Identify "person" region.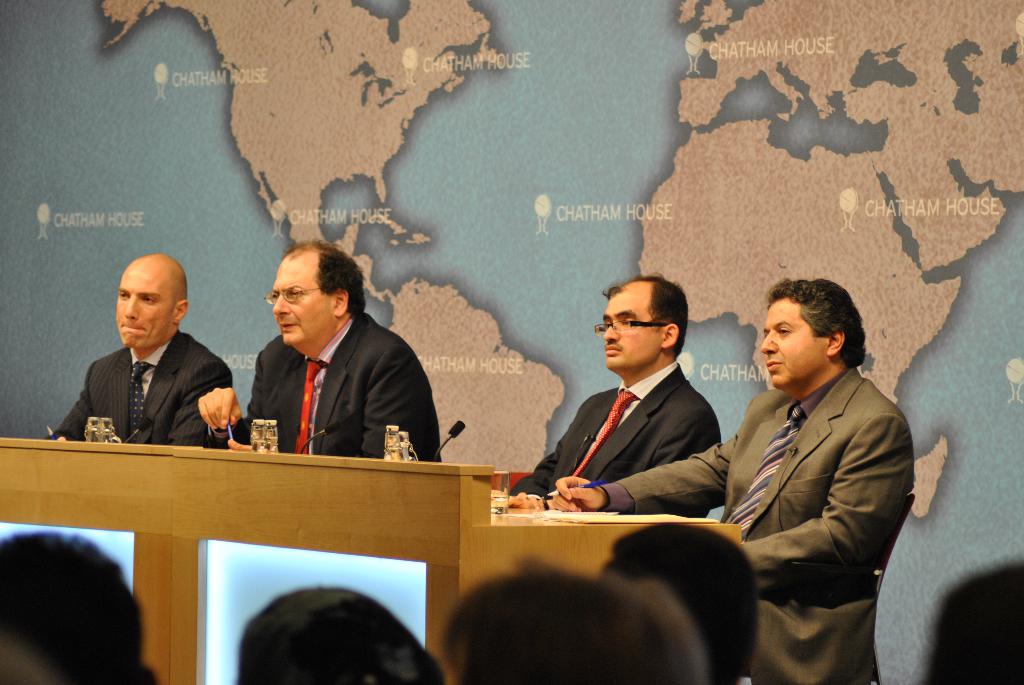
Region: <region>590, 525, 756, 684</region>.
